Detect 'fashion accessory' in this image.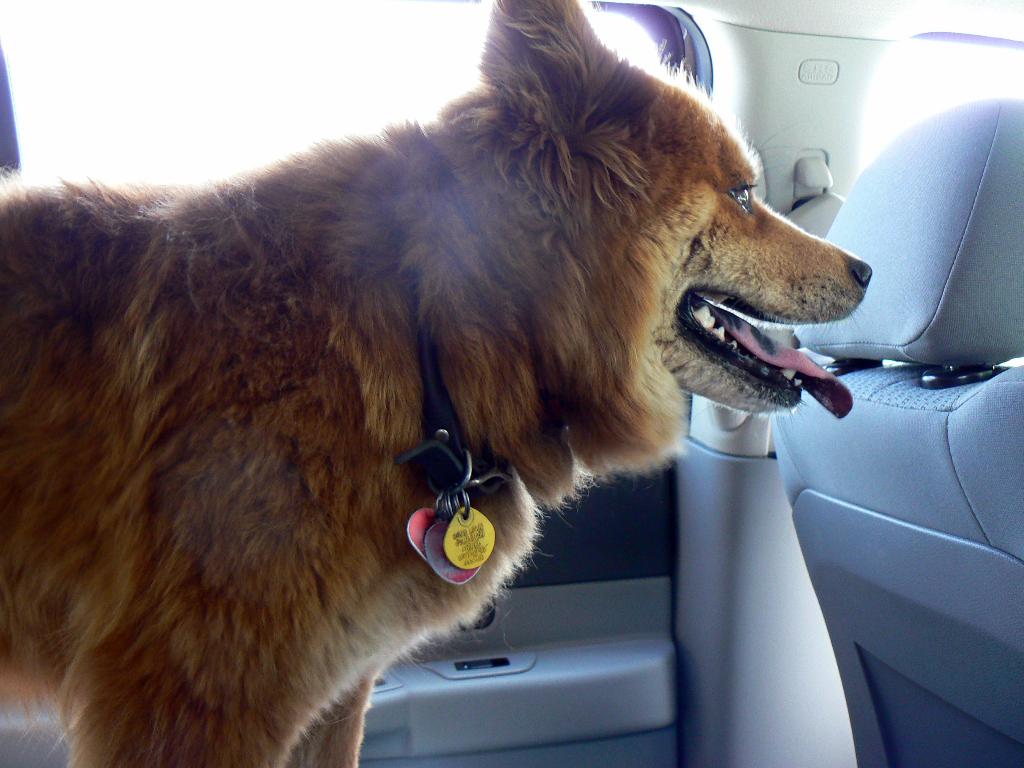
Detection: crop(392, 325, 511, 587).
